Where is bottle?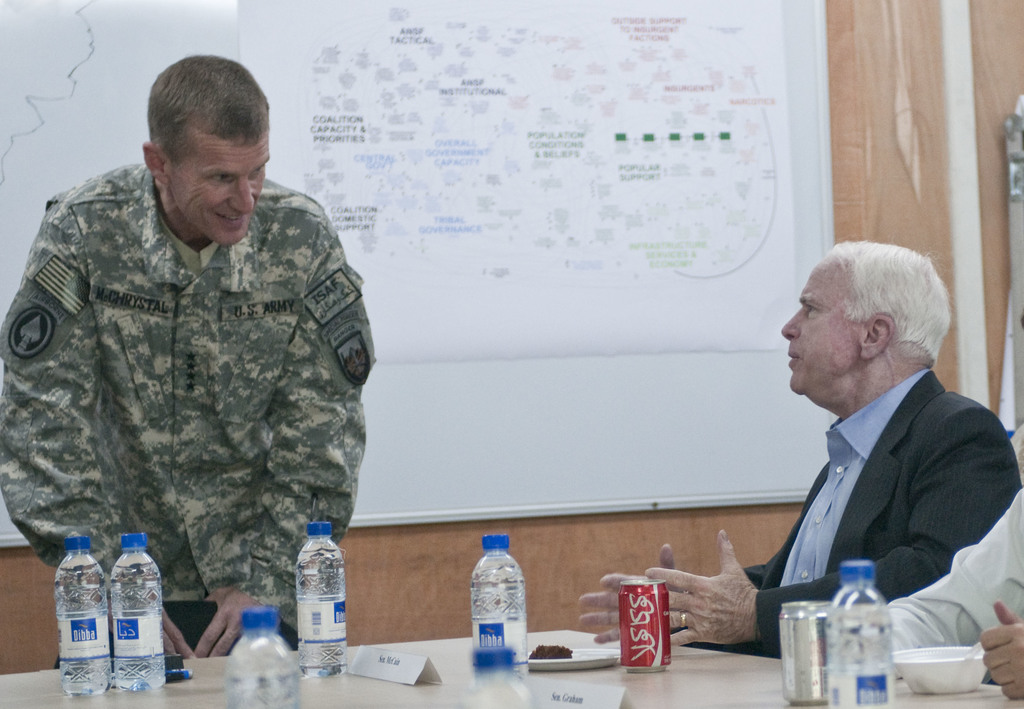
824:562:893:708.
